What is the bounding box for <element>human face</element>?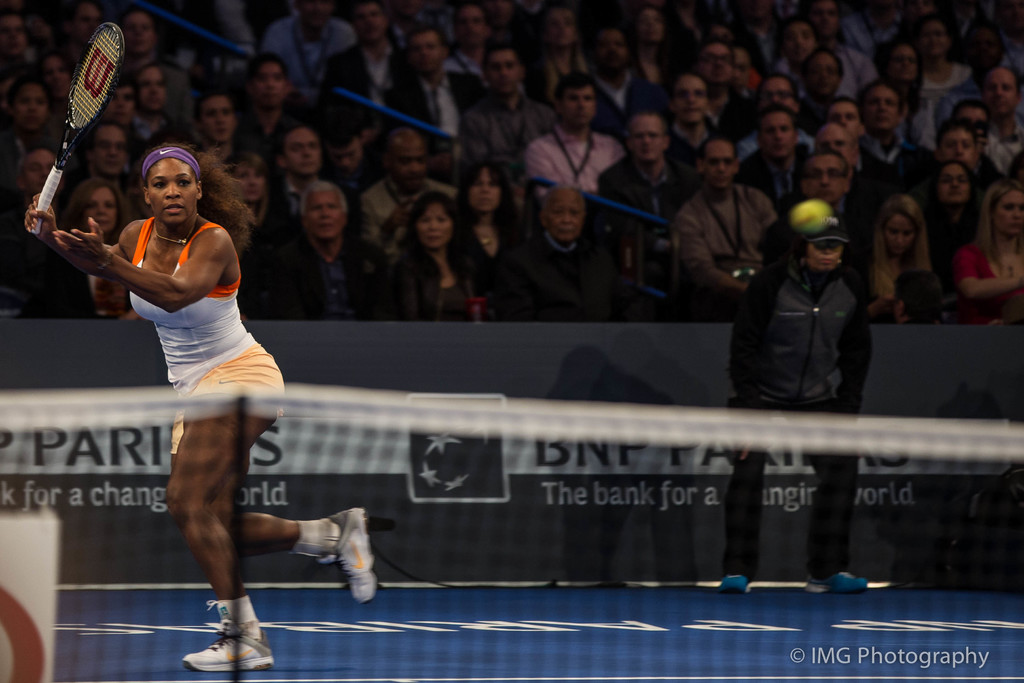
pyautogui.locateOnScreen(394, 133, 437, 185).
